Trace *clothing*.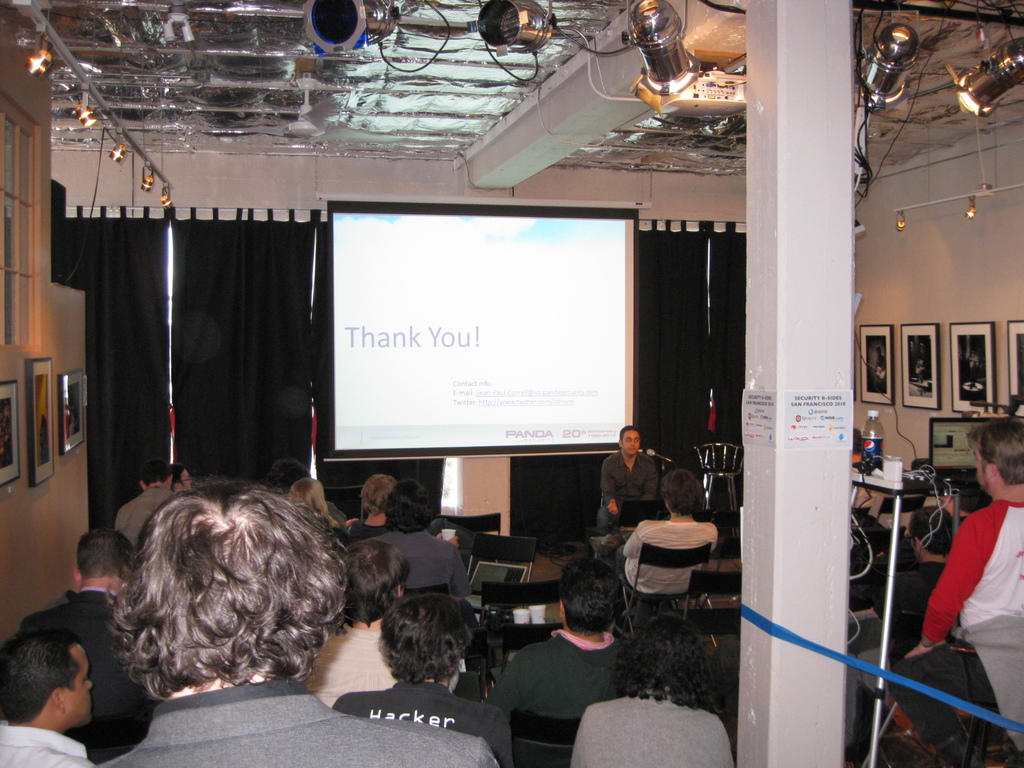
Traced to [x1=499, y1=625, x2=623, y2=760].
